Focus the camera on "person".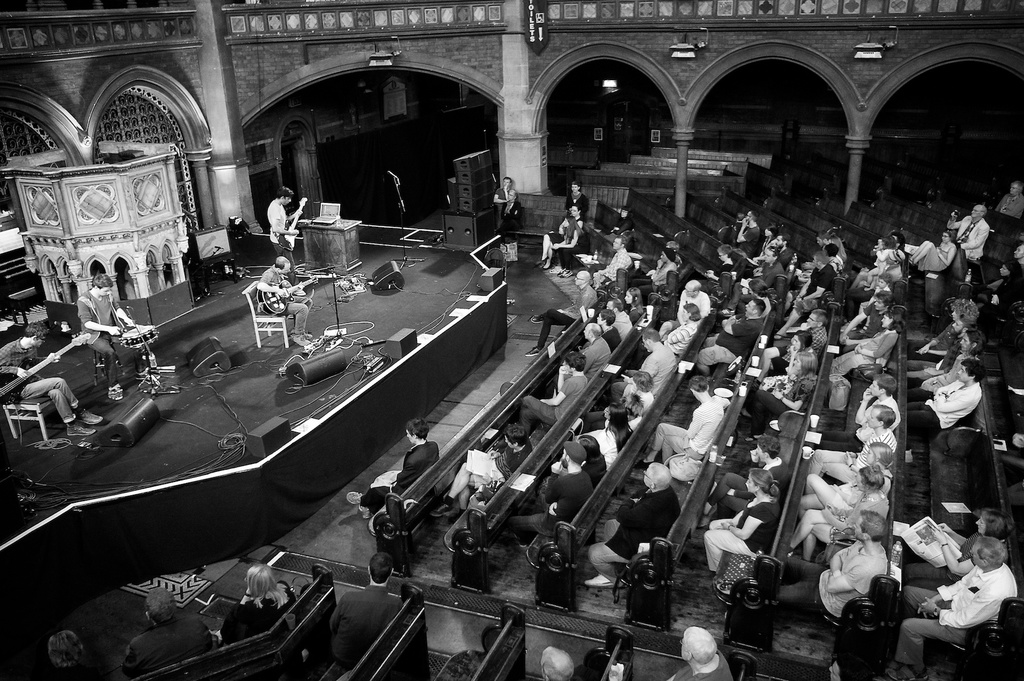
Focus region: crop(909, 509, 1001, 581).
